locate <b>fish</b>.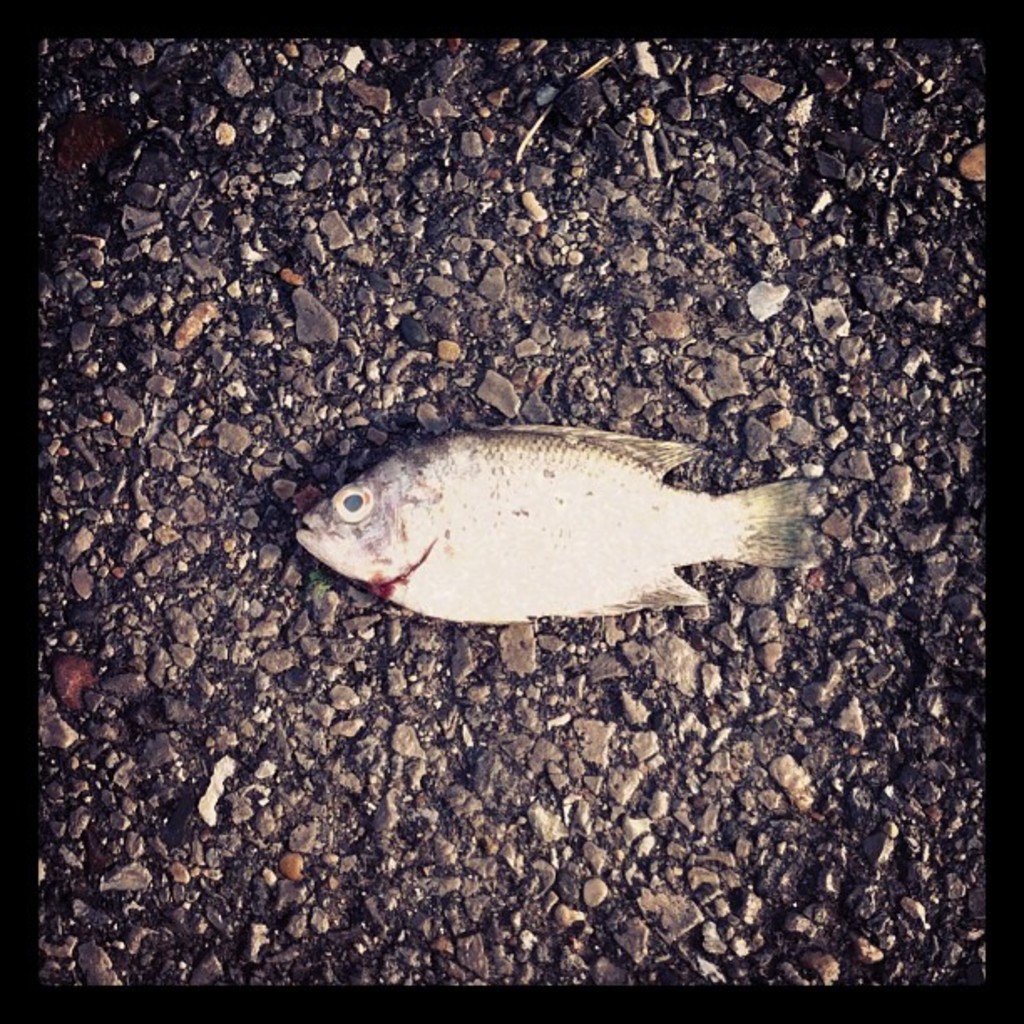
Bounding box: bbox=[279, 412, 832, 641].
